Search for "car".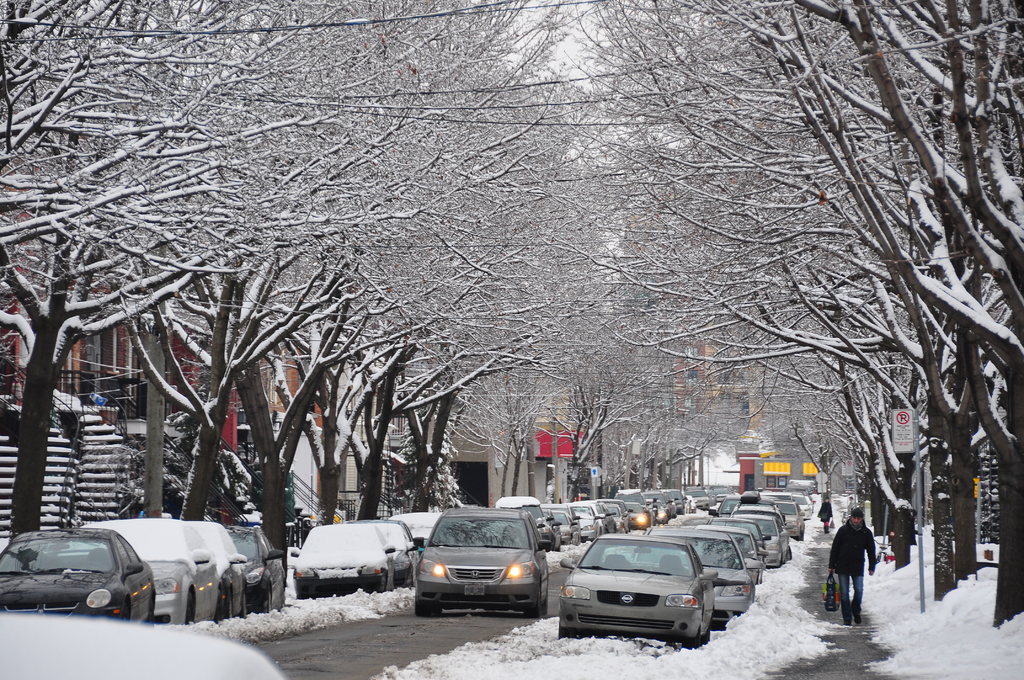
Found at [left=225, top=525, right=287, bottom=609].
